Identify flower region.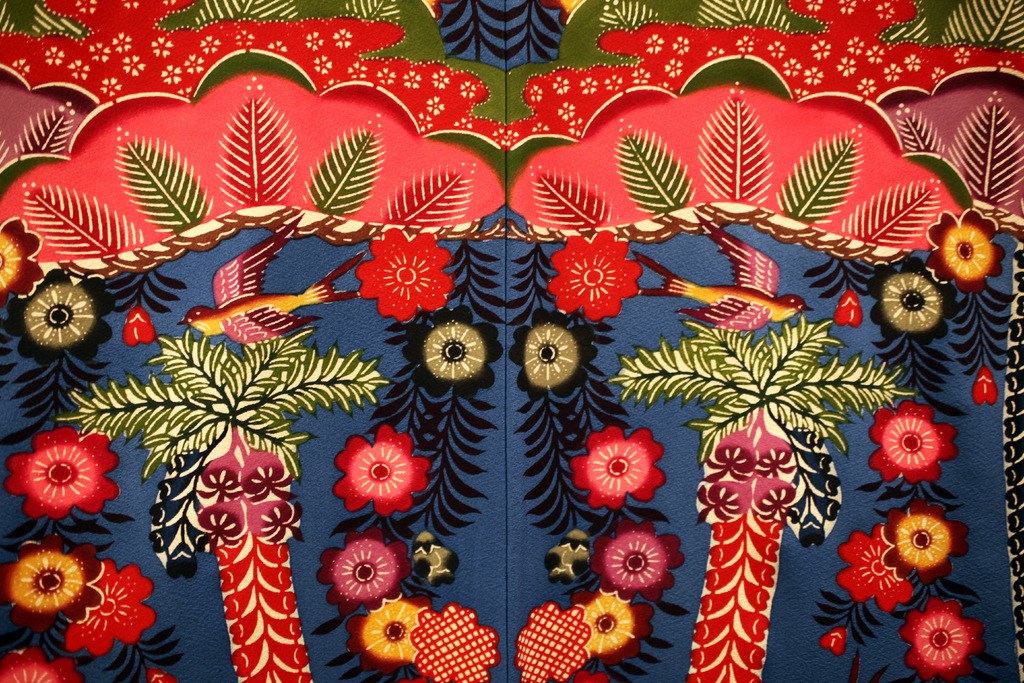
Region: <bbox>509, 598, 594, 682</bbox>.
